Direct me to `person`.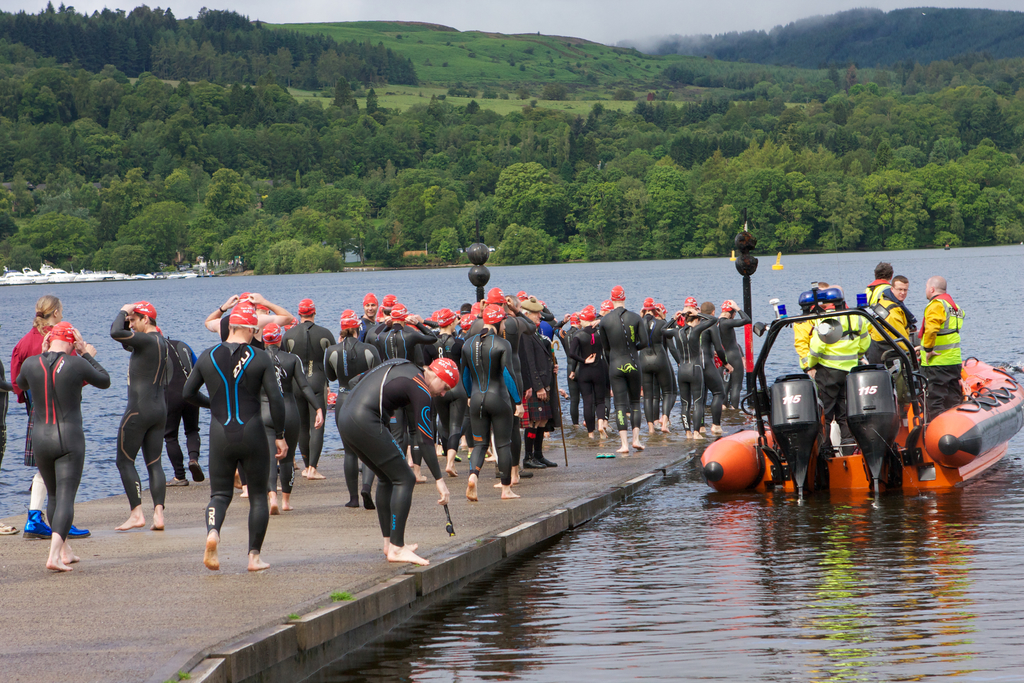
Direction: 460, 303, 525, 498.
